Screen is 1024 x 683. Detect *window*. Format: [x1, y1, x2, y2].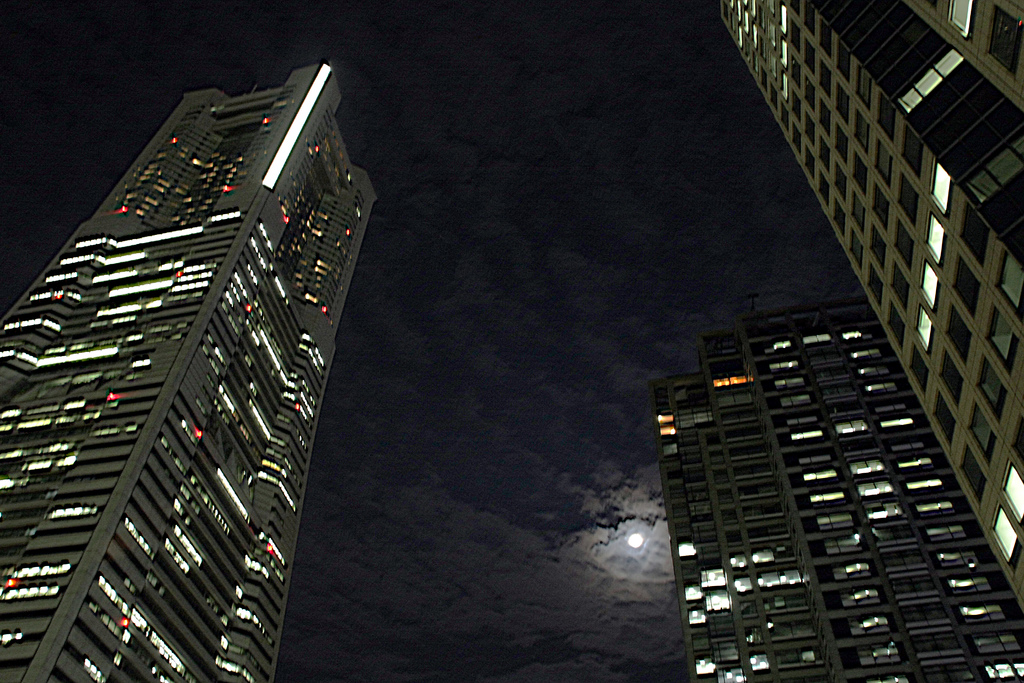
[871, 138, 892, 186].
